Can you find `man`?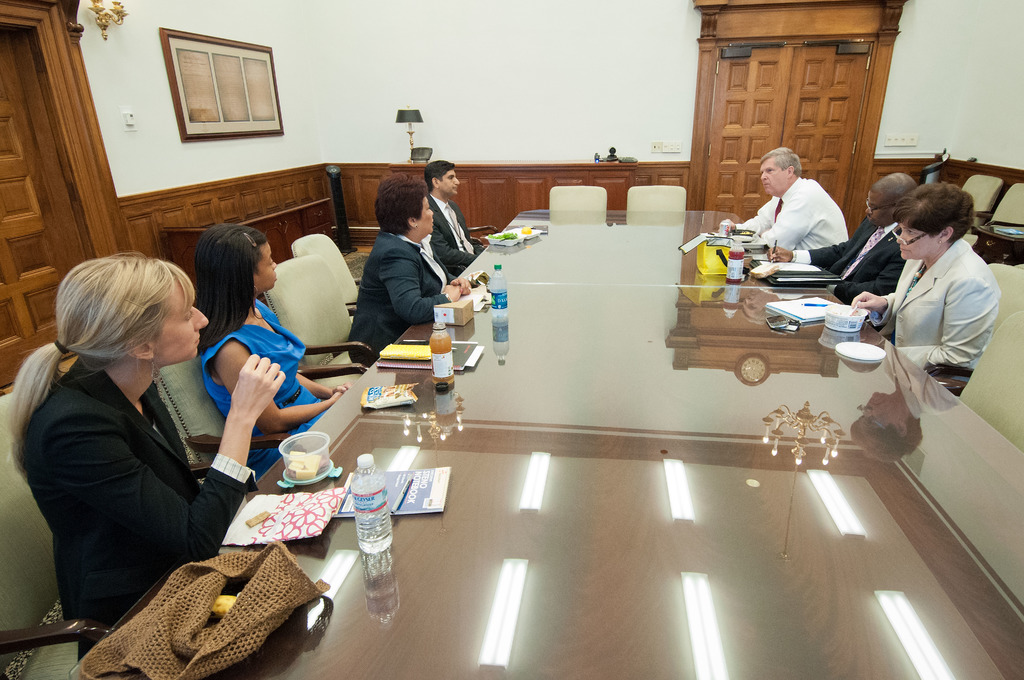
Yes, bounding box: x1=717, y1=139, x2=855, y2=257.
